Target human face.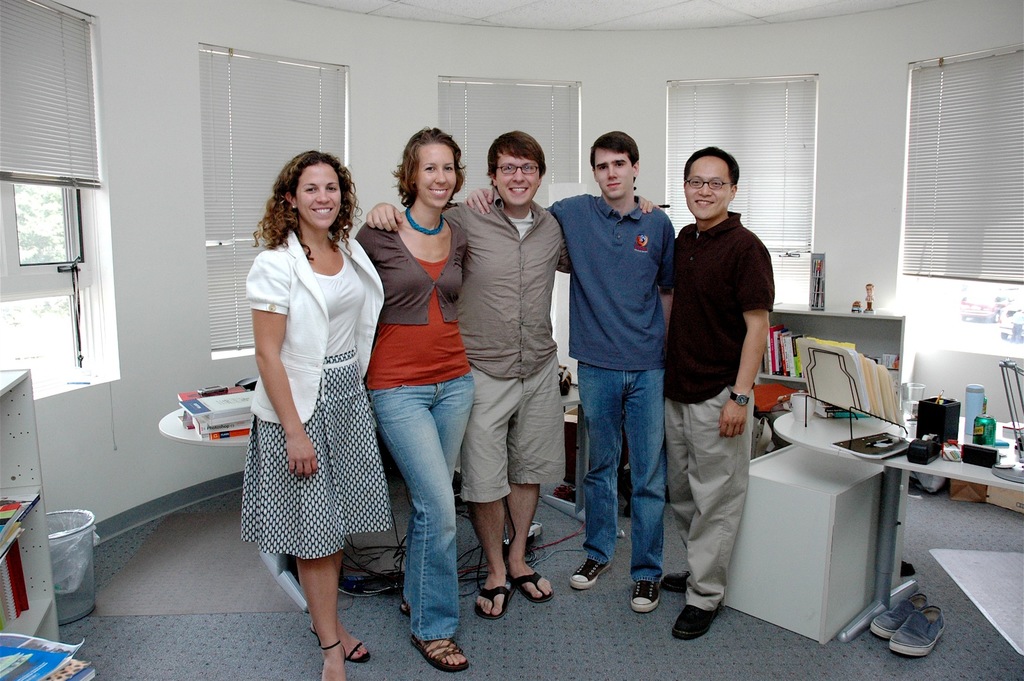
Target region: [x1=412, y1=142, x2=459, y2=205].
